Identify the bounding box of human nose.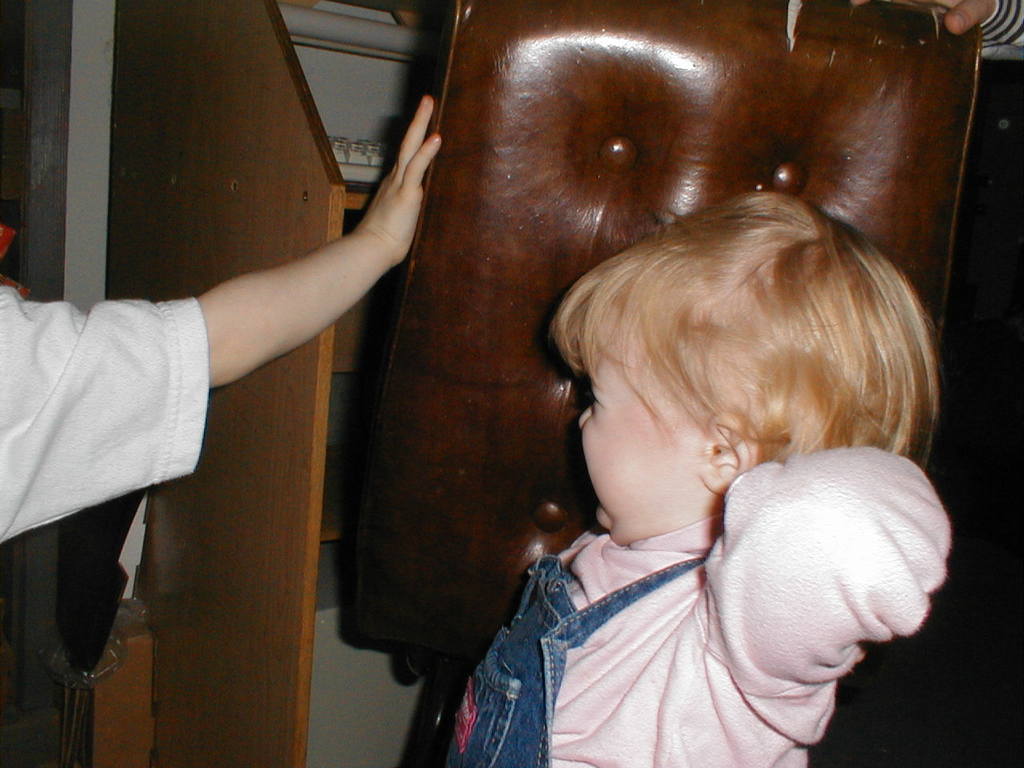
(579, 406, 591, 430).
